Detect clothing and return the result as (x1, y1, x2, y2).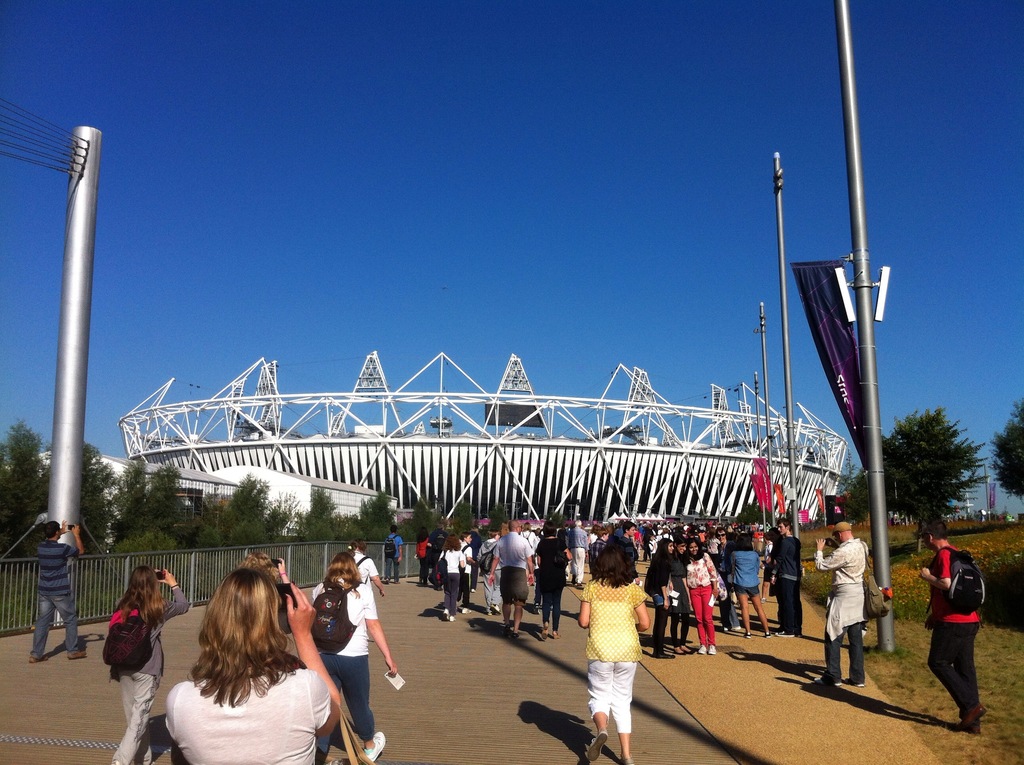
(306, 580, 373, 757).
